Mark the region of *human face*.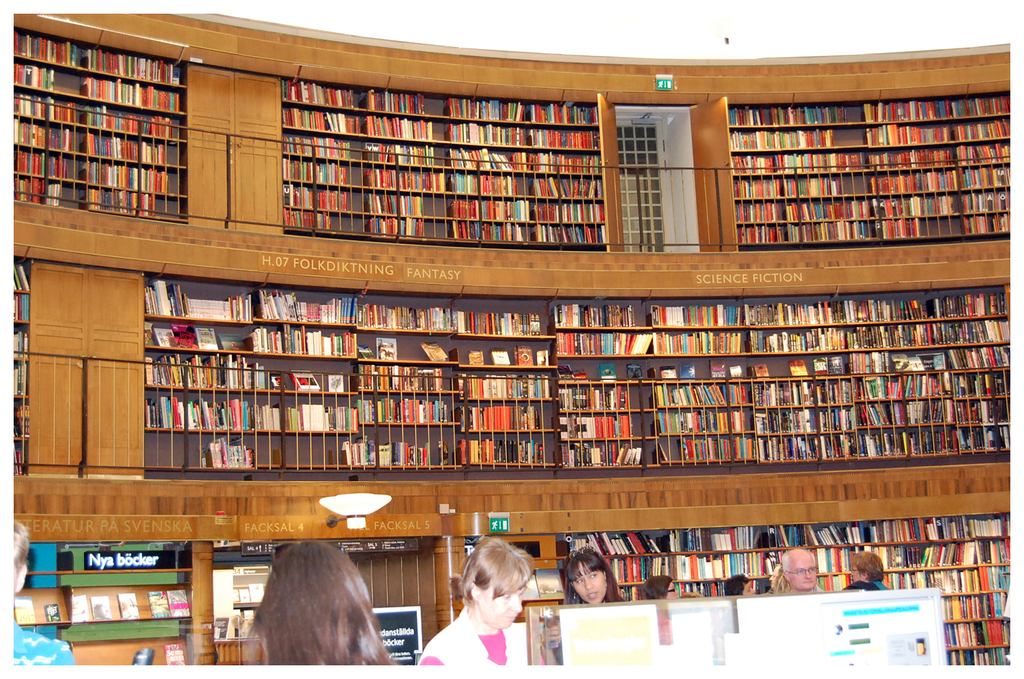
Region: (left=849, top=558, right=863, bottom=586).
